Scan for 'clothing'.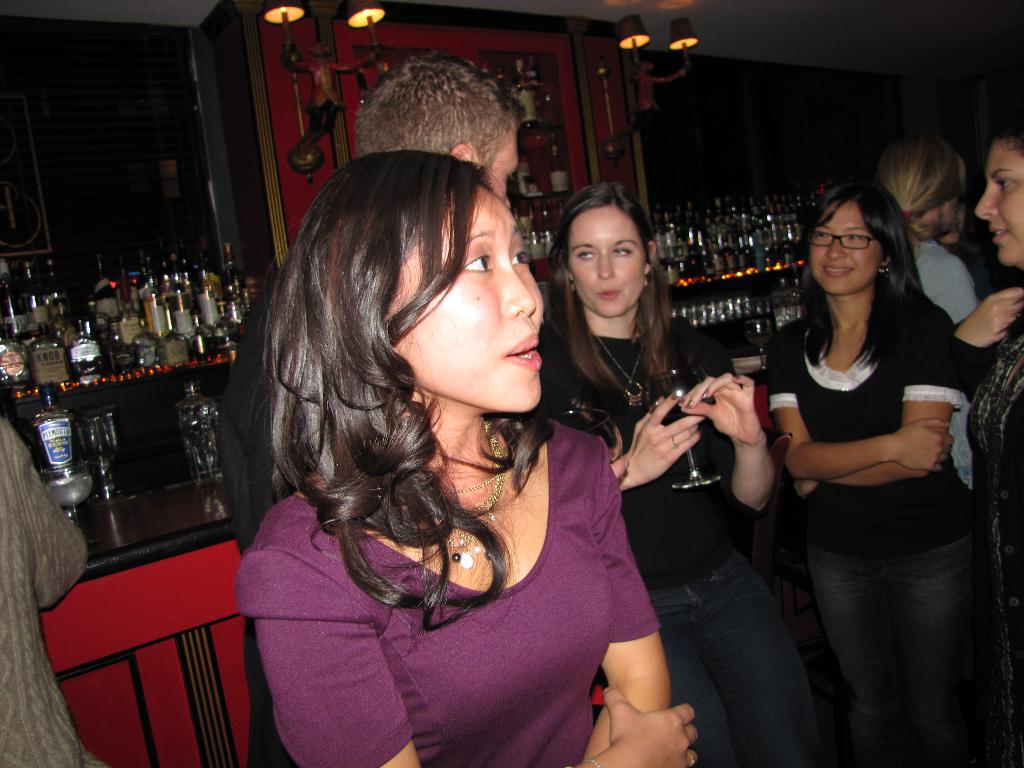
Scan result: locate(0, 408, 115, 767).
